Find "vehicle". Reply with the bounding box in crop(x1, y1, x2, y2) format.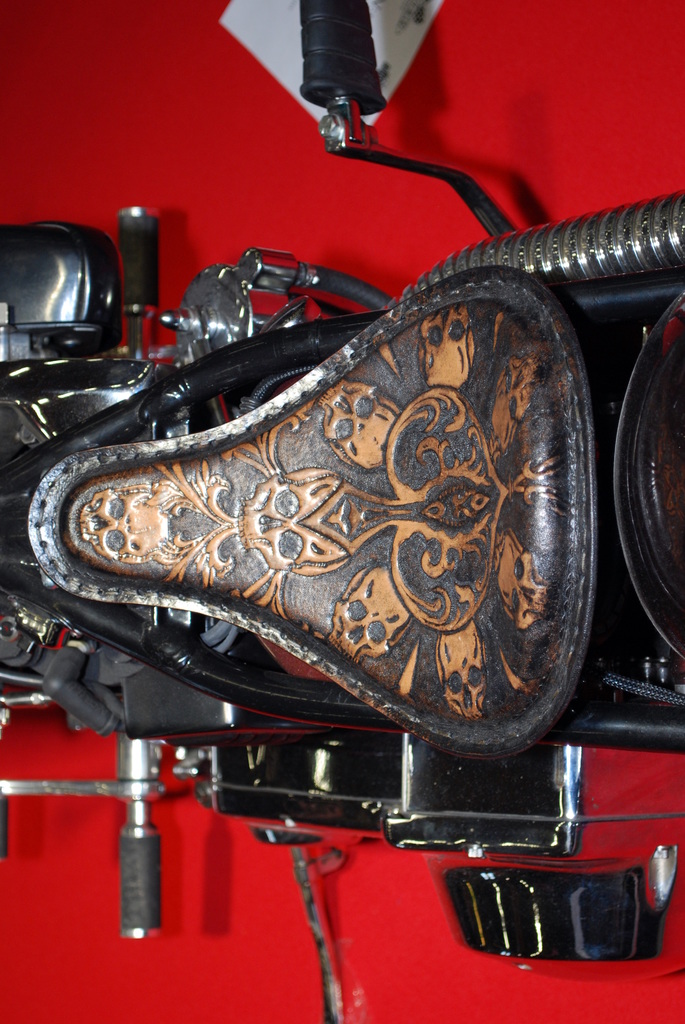
crop(0, 0, 684, 1023).
